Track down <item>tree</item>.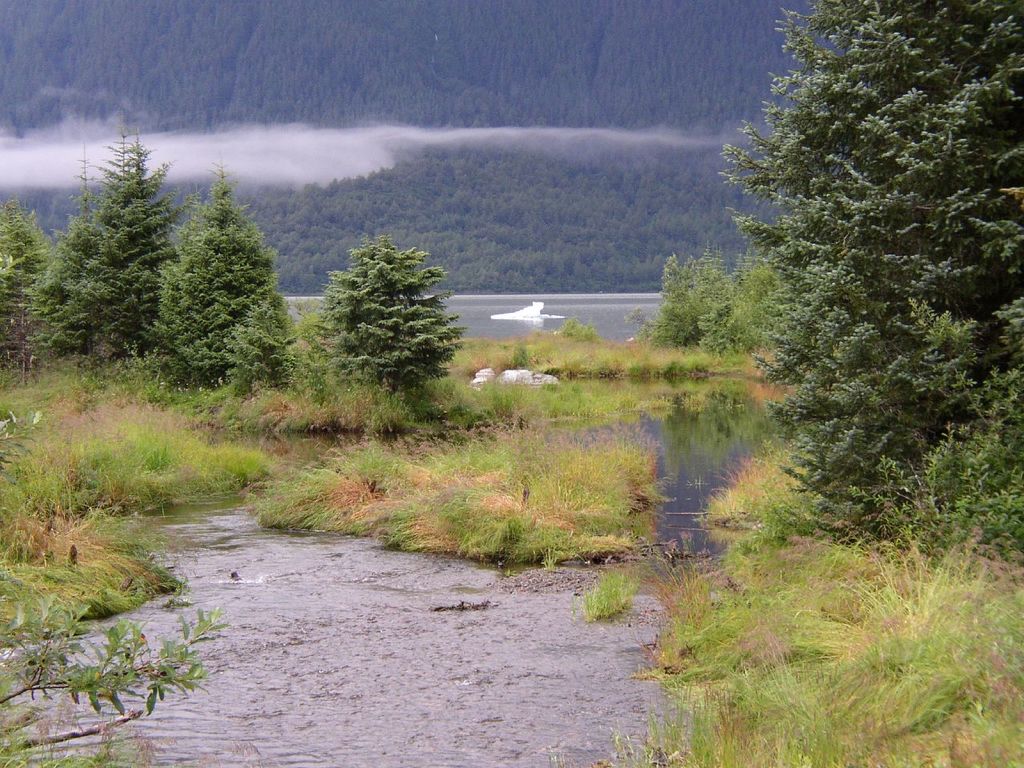
Tracked to select_region(724, 0, 1023, 570).
